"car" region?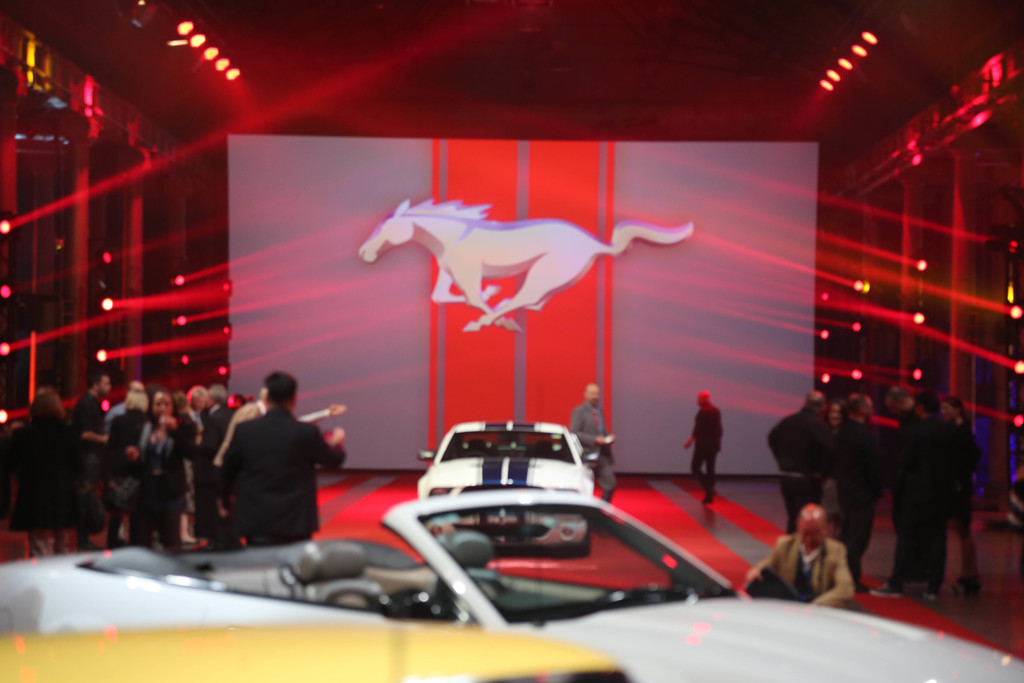
locate(0, 490, 1023, 682)
